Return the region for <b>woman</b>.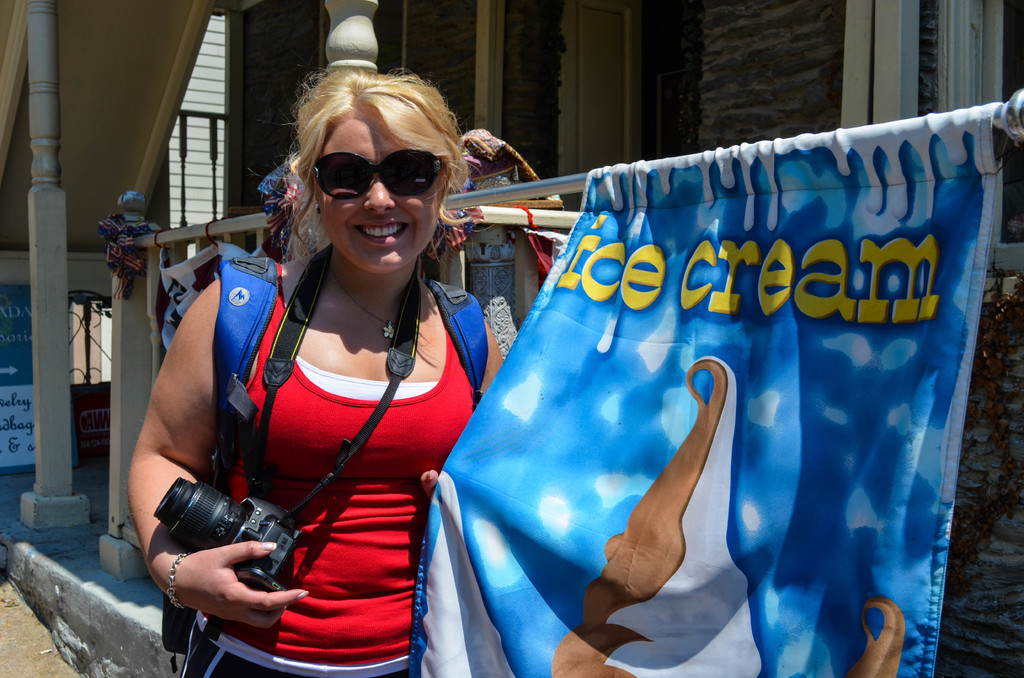
<region>151, 67, 511, 677</region>.
